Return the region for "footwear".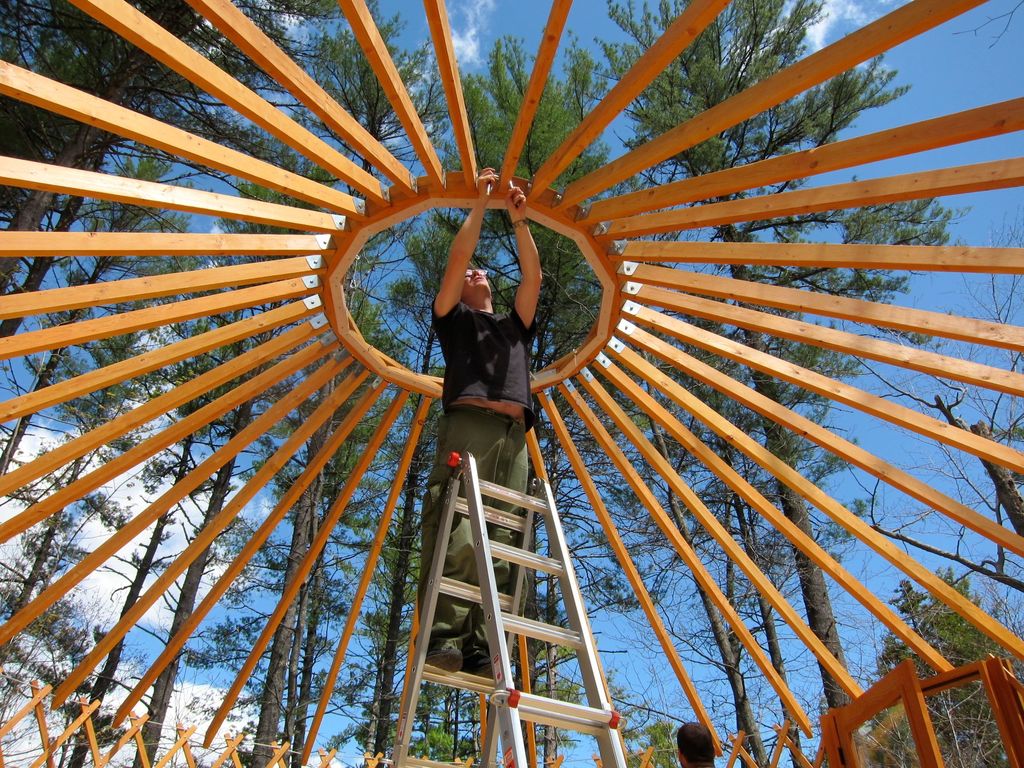
BBox(470, 650, 499, 678).
